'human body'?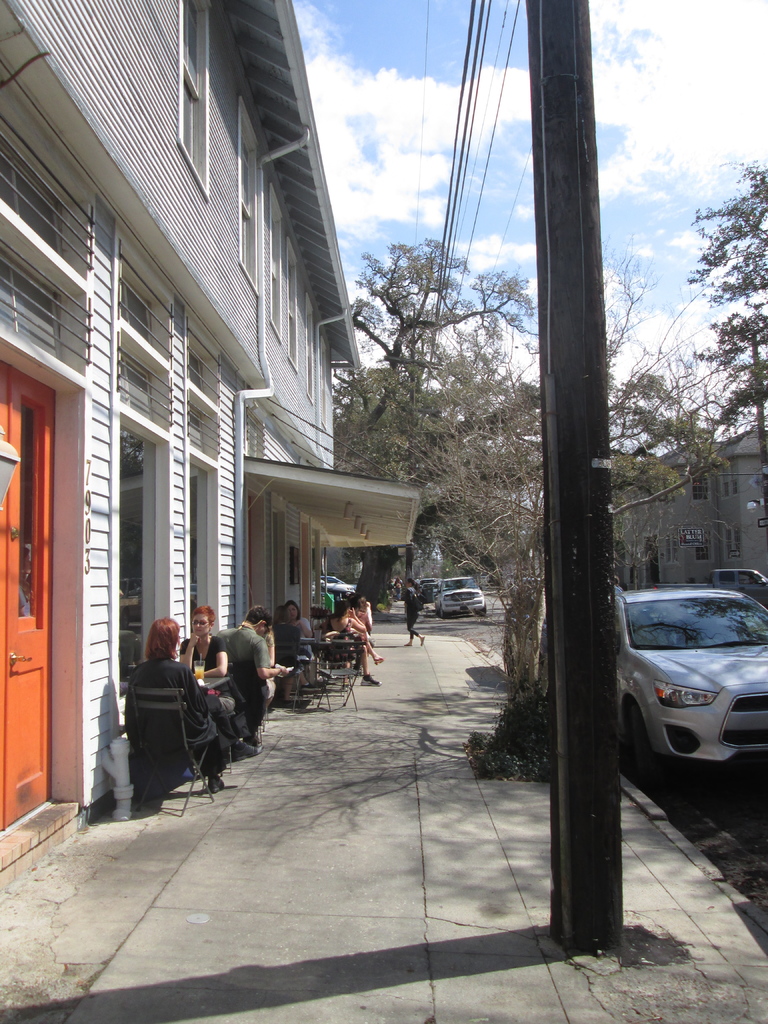
crop(177, 637, 222, 679)
